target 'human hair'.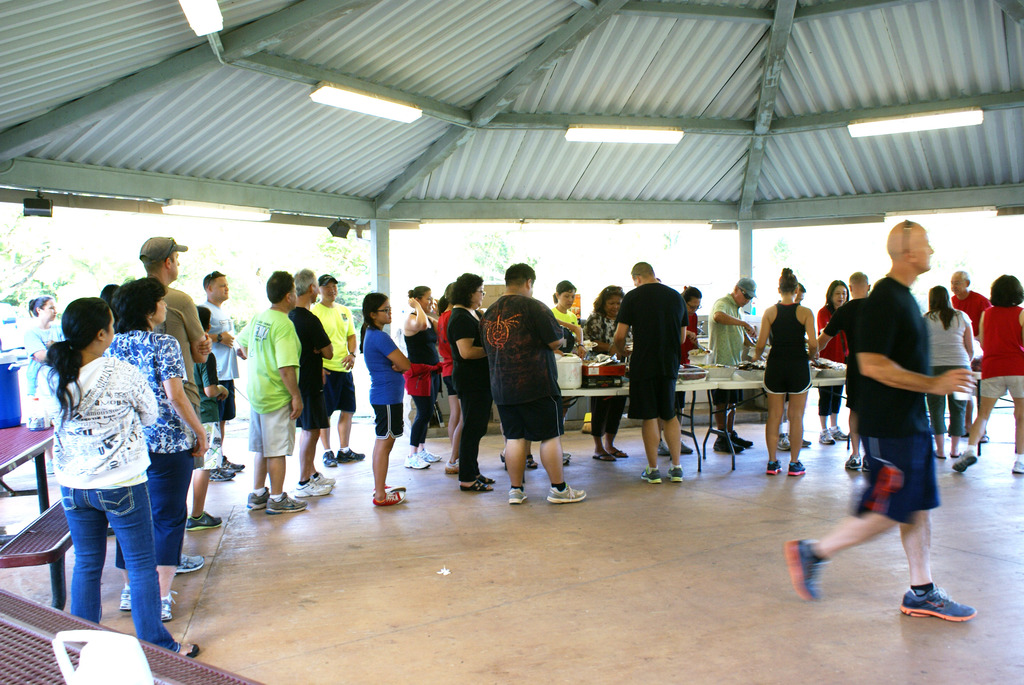
Target region: [504, 260, 535, 285].
